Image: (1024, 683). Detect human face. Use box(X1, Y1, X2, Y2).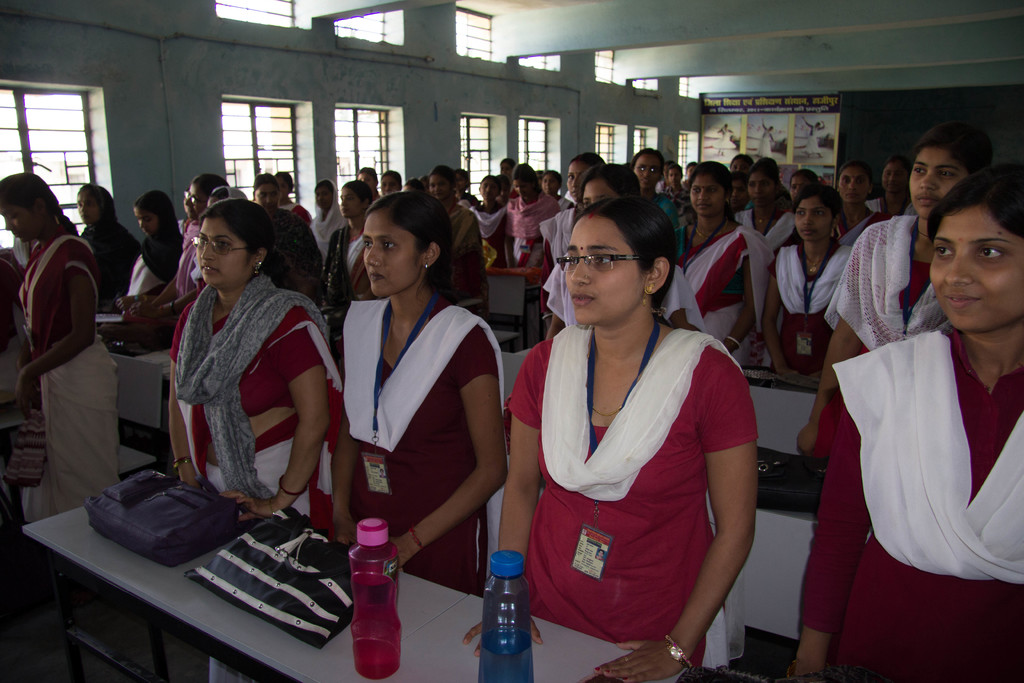
box(361, 210, 422, 298).
